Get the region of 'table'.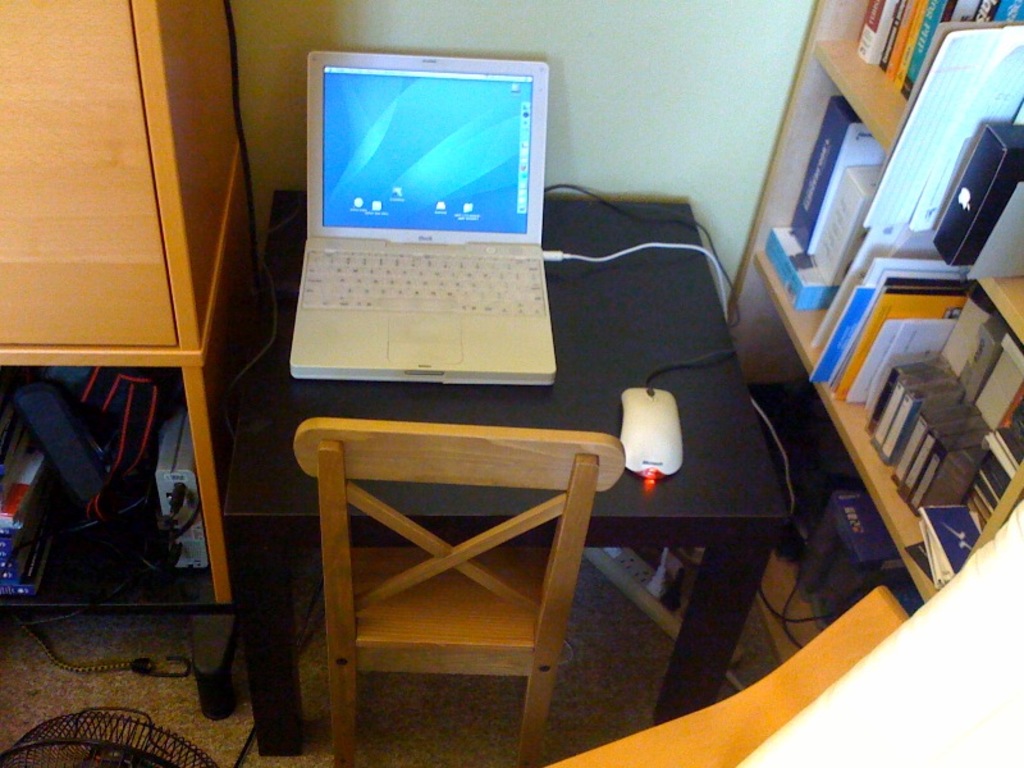
[left=218, top=187, right=787, bottom=760].
